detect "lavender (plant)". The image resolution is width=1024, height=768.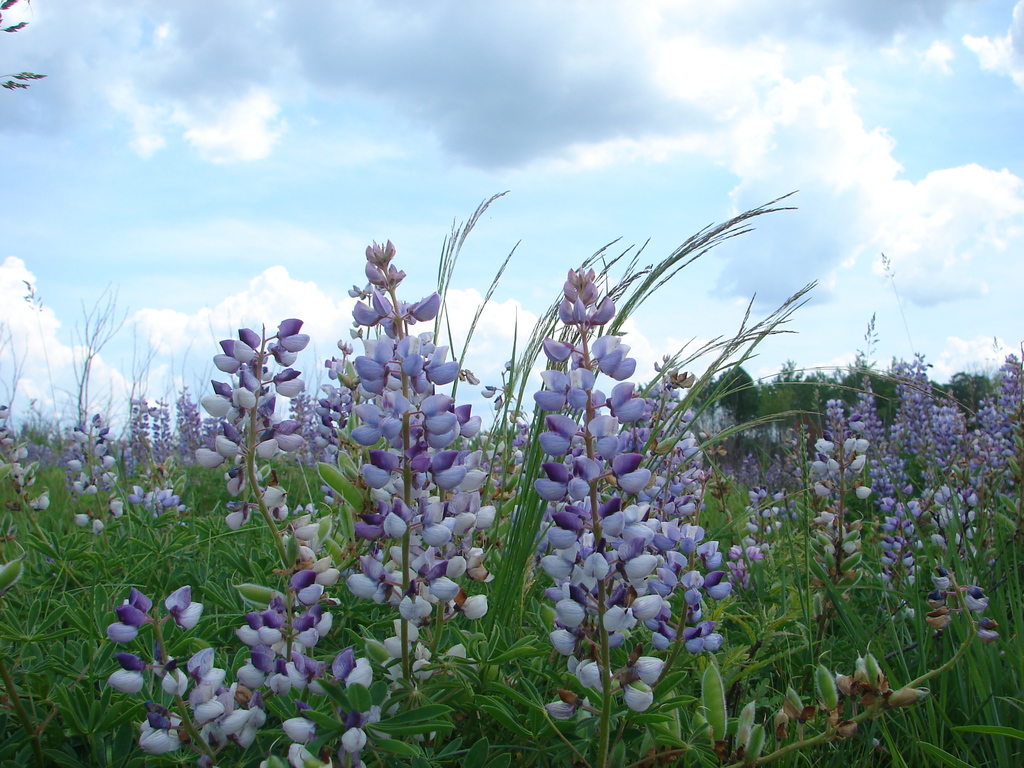
select_region(0, 405, 47, 529).
